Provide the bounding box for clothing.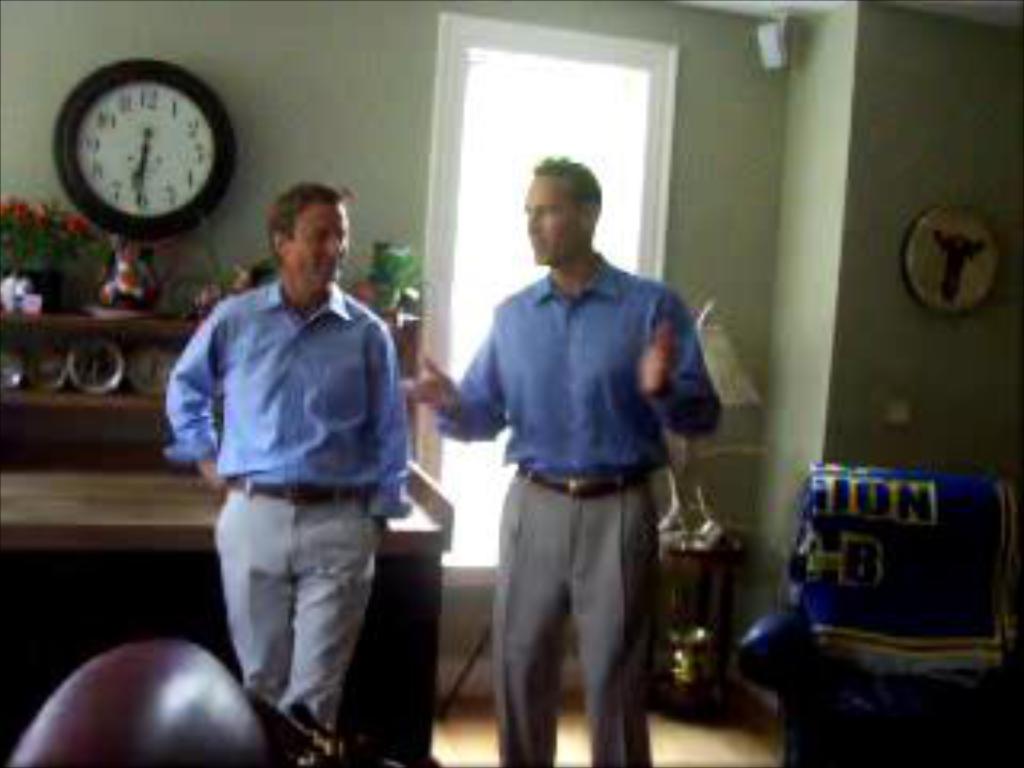
region(157, 291, 416, 717).
